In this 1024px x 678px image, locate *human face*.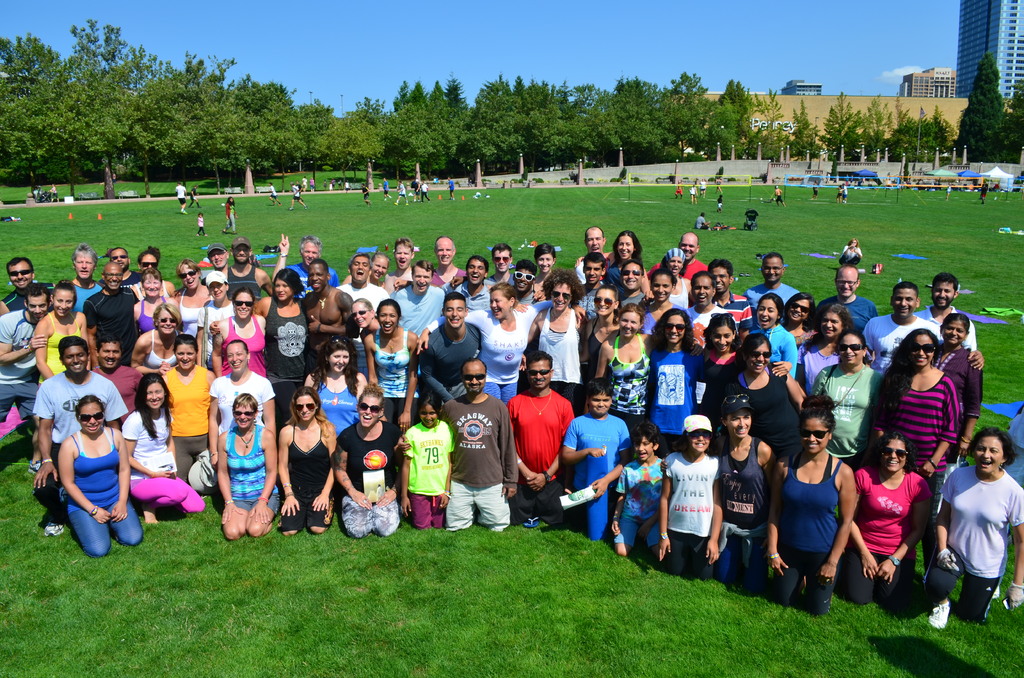
Bounding box: select_region(227, 344, 244, 373).
